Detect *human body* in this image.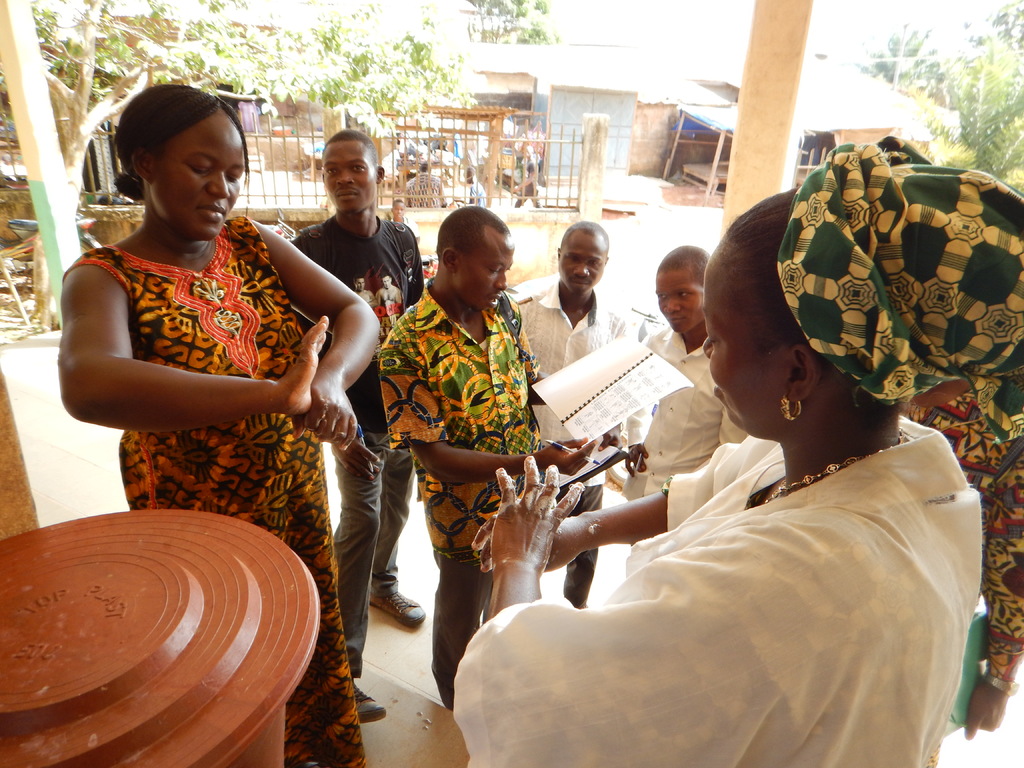
Detection: box=[380, 211, 575, 715].
